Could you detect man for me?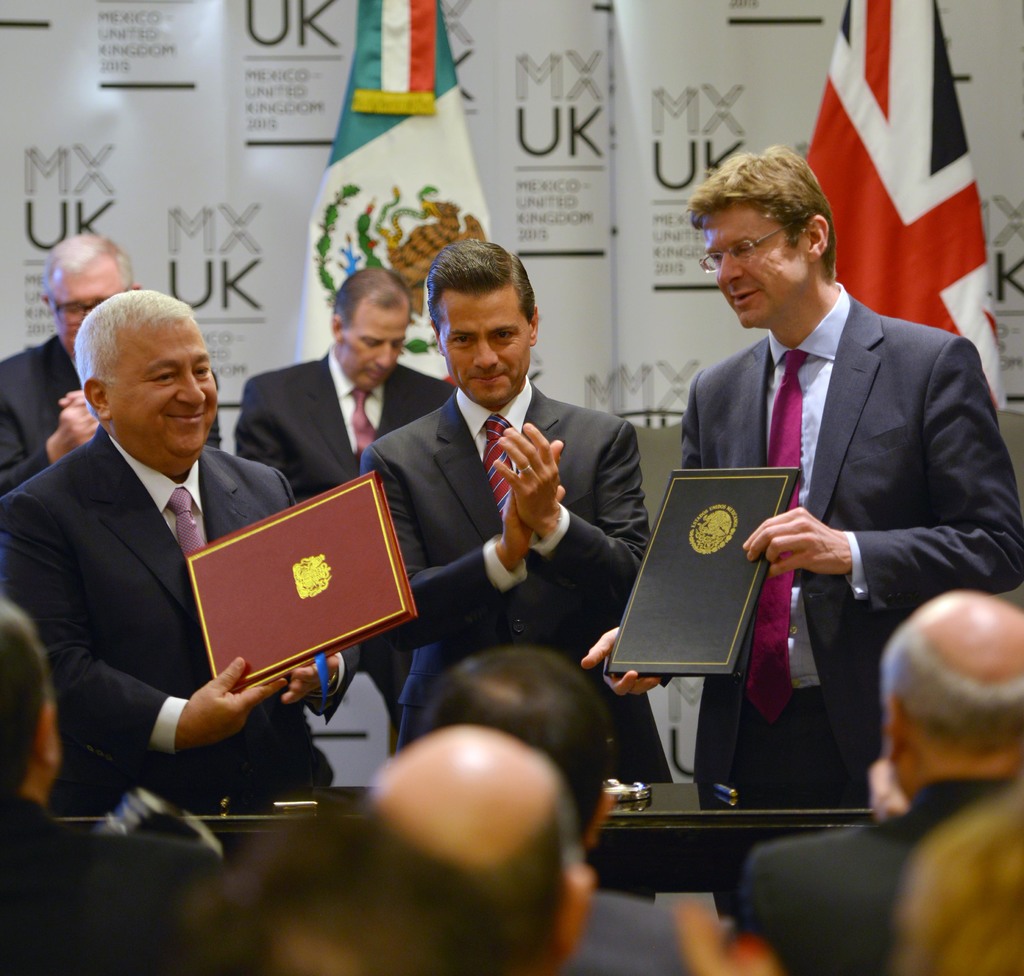
Detection result: (369,733,600,975).
